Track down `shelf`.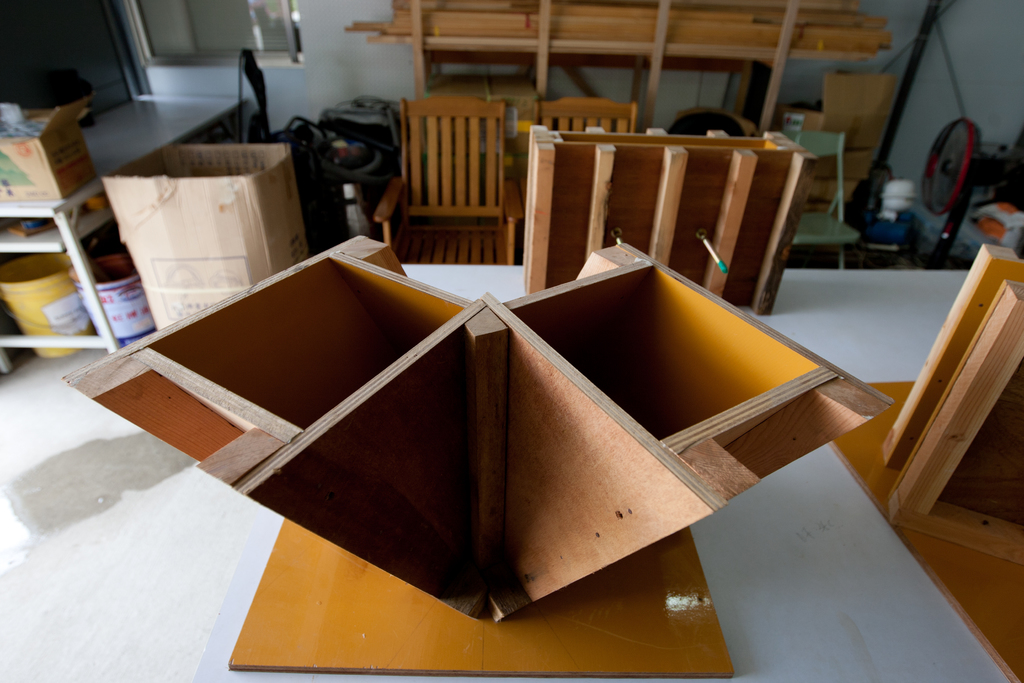
Tracked to rect(654, 51, 772, 140).
